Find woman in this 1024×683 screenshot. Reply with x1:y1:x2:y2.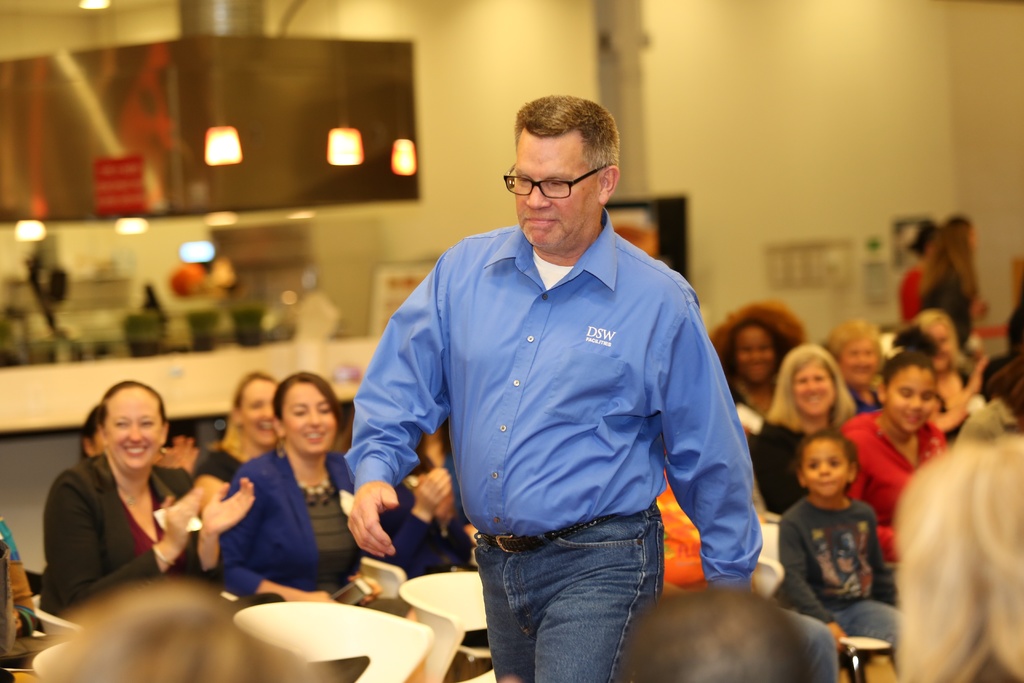
844:362:946:561.
